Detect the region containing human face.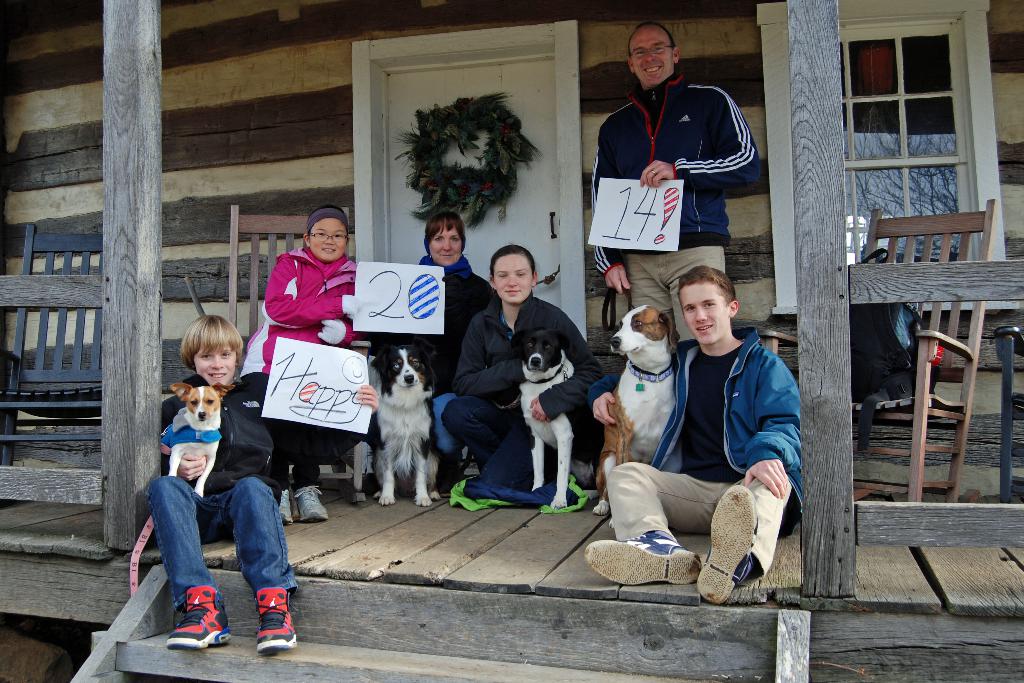
[left=493, top=254, right=532, bottom=302].
